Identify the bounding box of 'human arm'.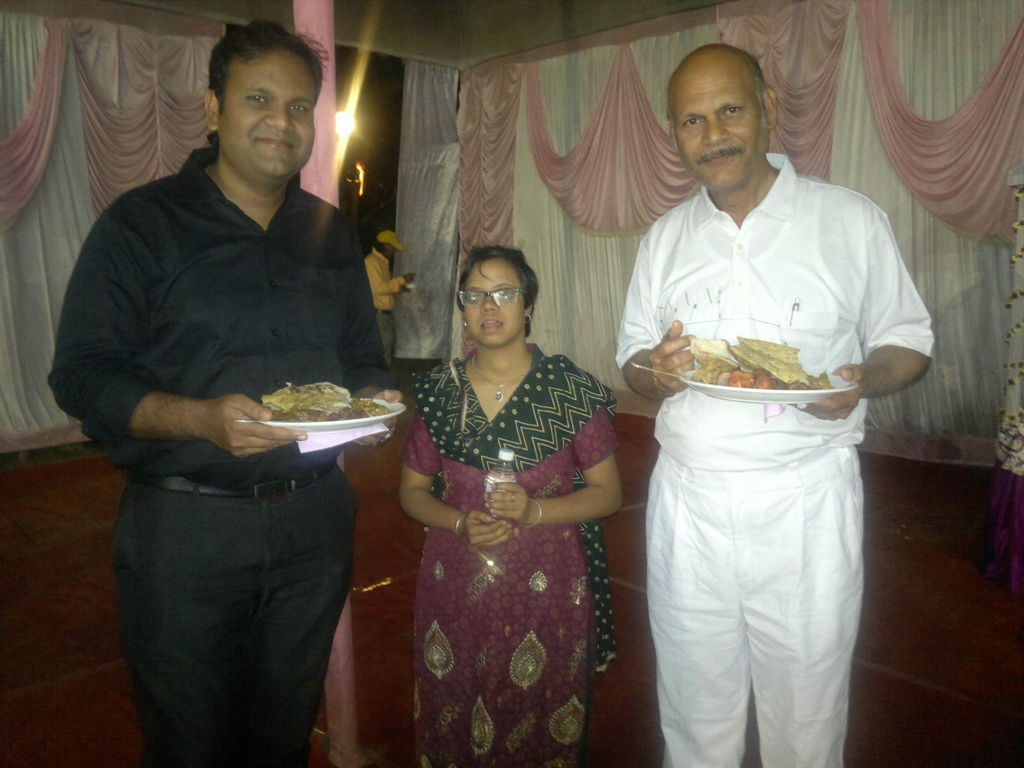
detection(49, 209, 308, 463).
